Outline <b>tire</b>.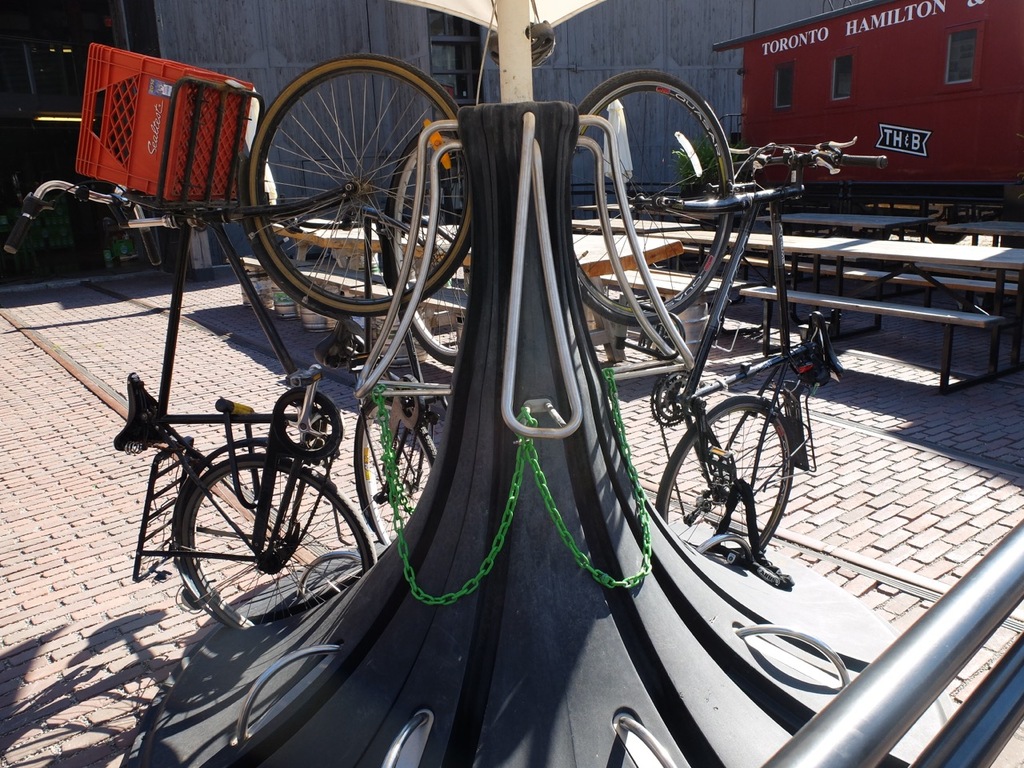
Outline: bbox(349, 391, 437, 545).
